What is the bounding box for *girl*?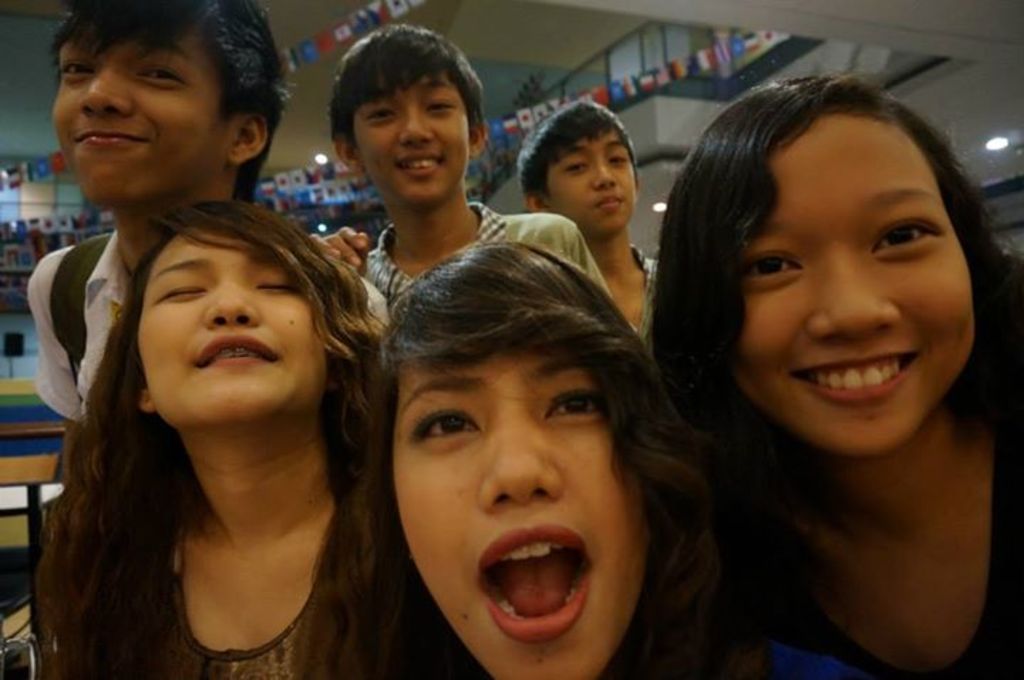
<box>650,70,1023,679</box>.
